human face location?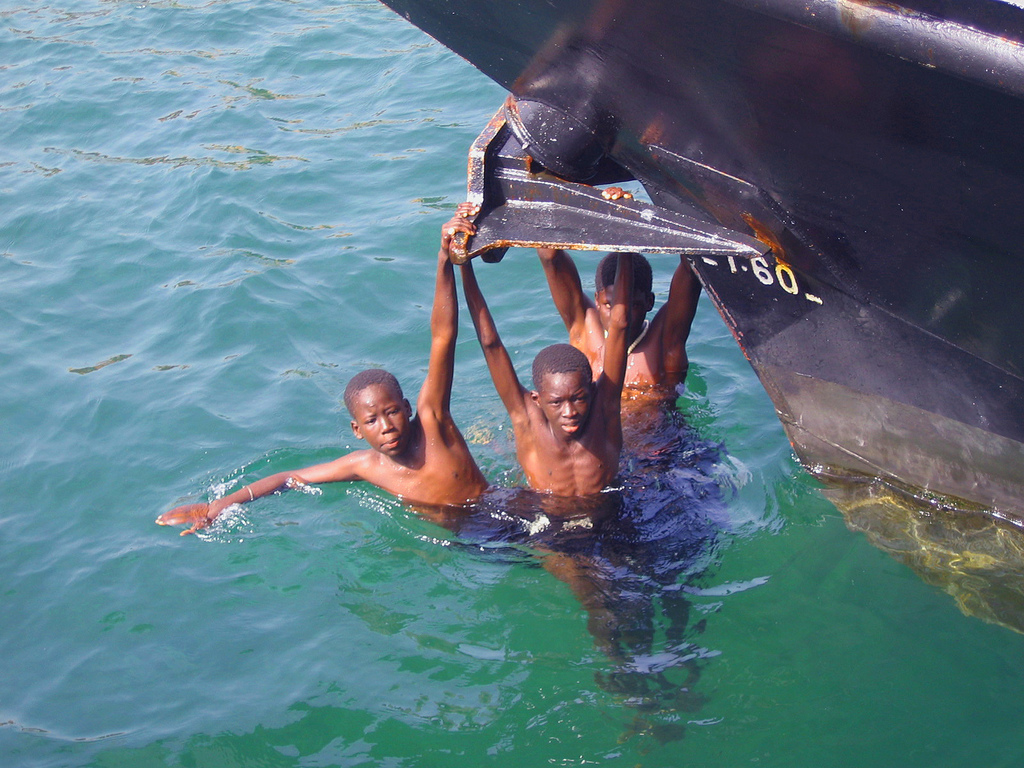
bbox(537, 372, 598, 439)
